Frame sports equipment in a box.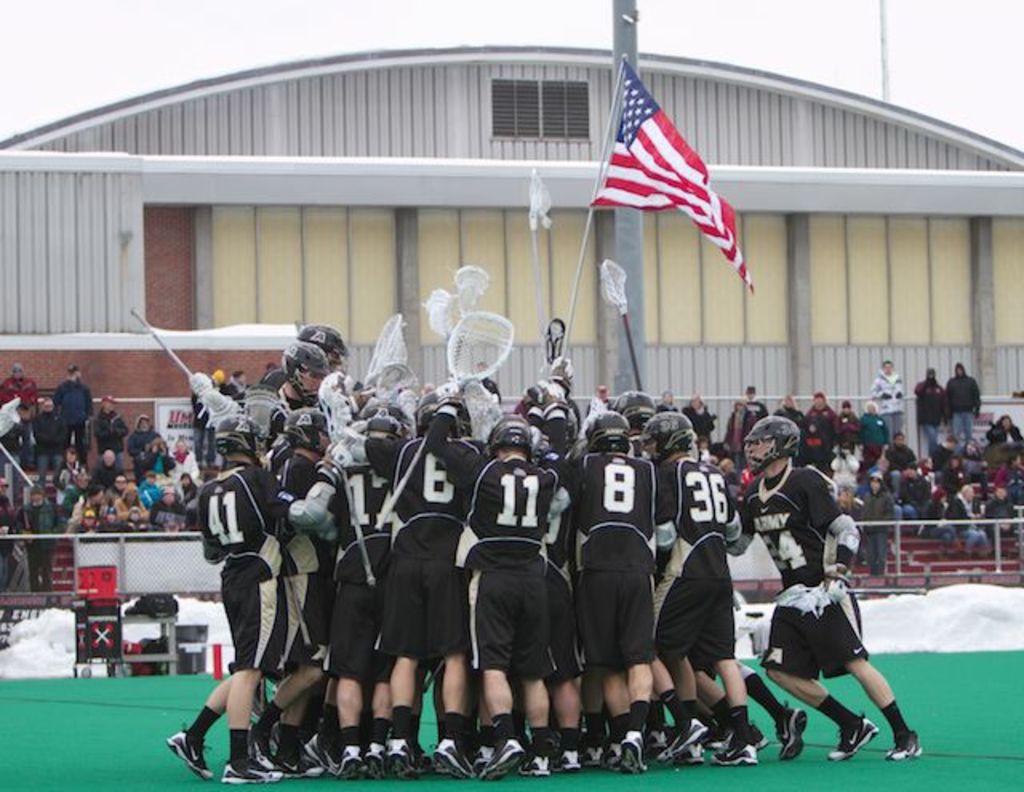
(x1=453, y1=258, x2=490, y2=317).
